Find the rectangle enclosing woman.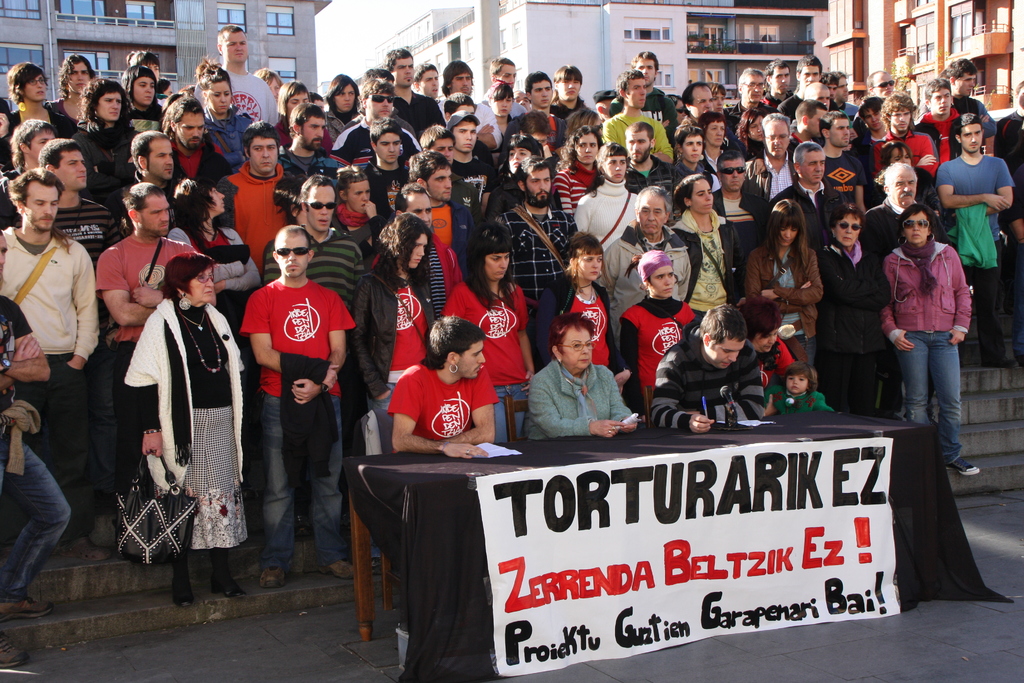
l=278, t=76, r=346, b=162.
